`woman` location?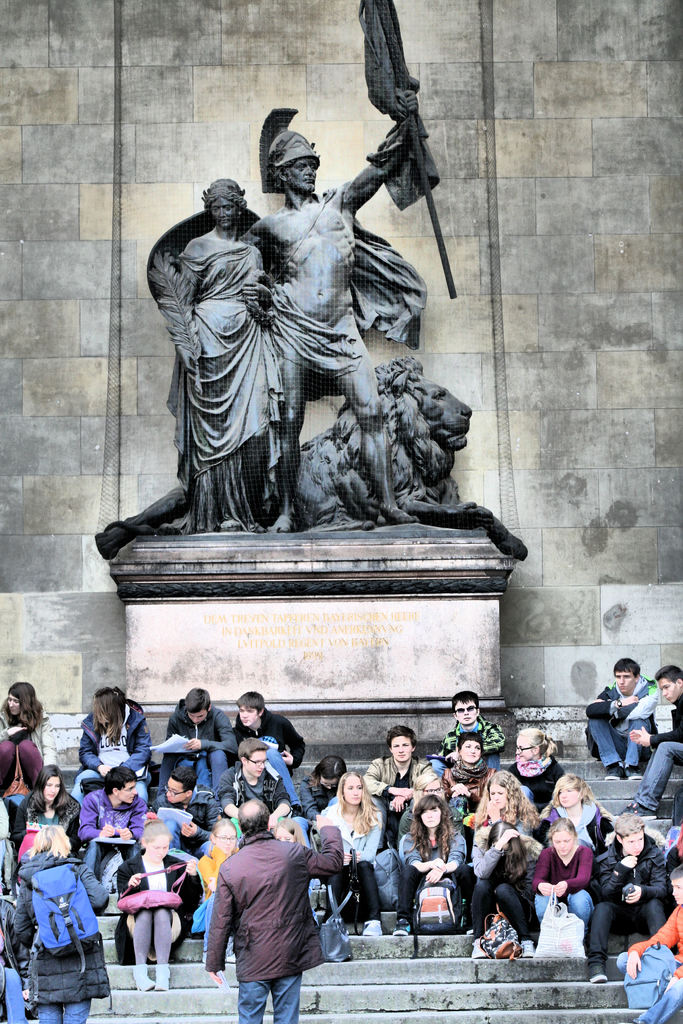
crop(529, 817, 595, 934)
